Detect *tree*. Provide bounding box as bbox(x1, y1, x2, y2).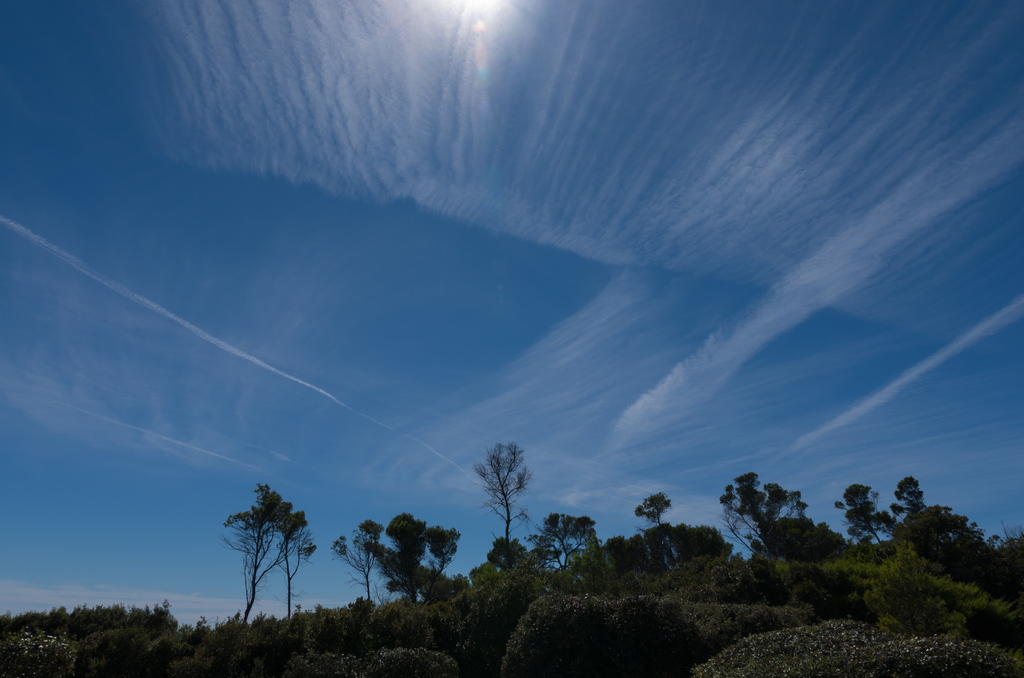
bbox(637, 494, 669, 526).
